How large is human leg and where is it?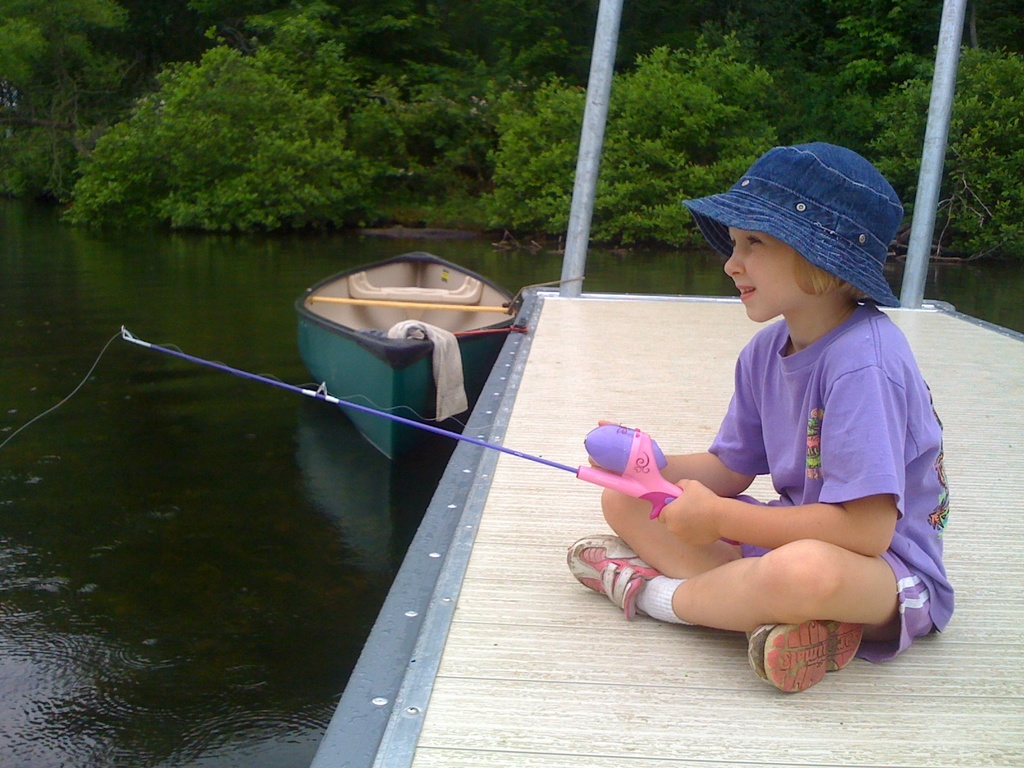
Bounding box: (x1=569, y1=531, x2=932, y2=662).
